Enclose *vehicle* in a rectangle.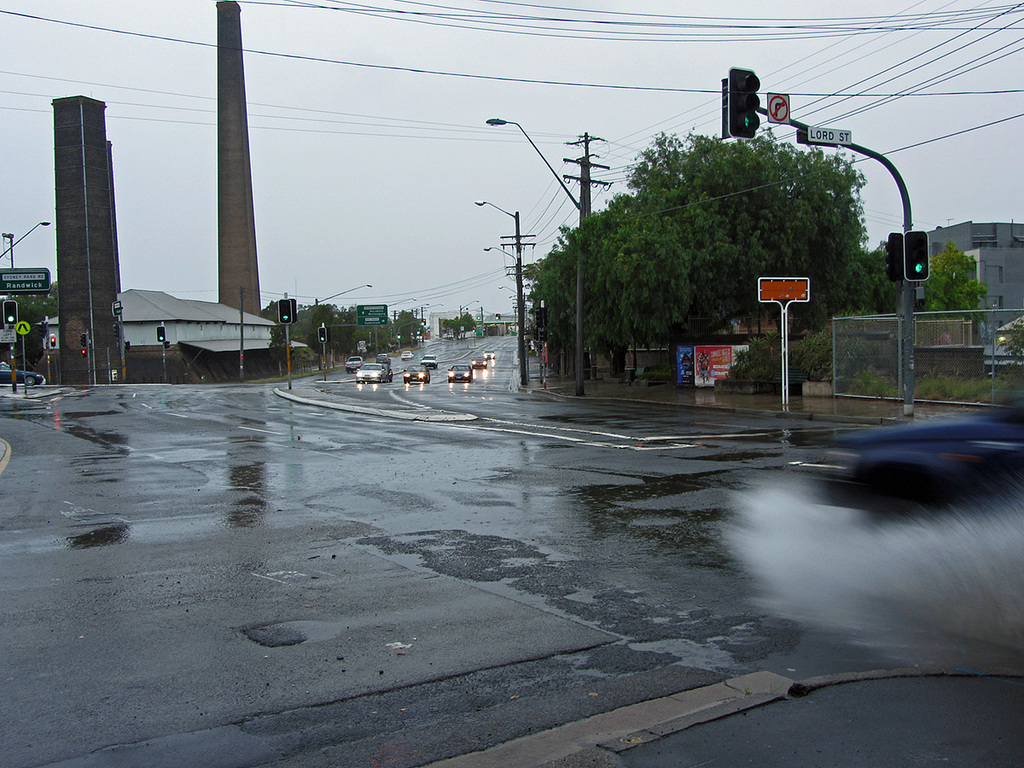
pyautogui.locateOnScreen(470, 358, 488, 368).
